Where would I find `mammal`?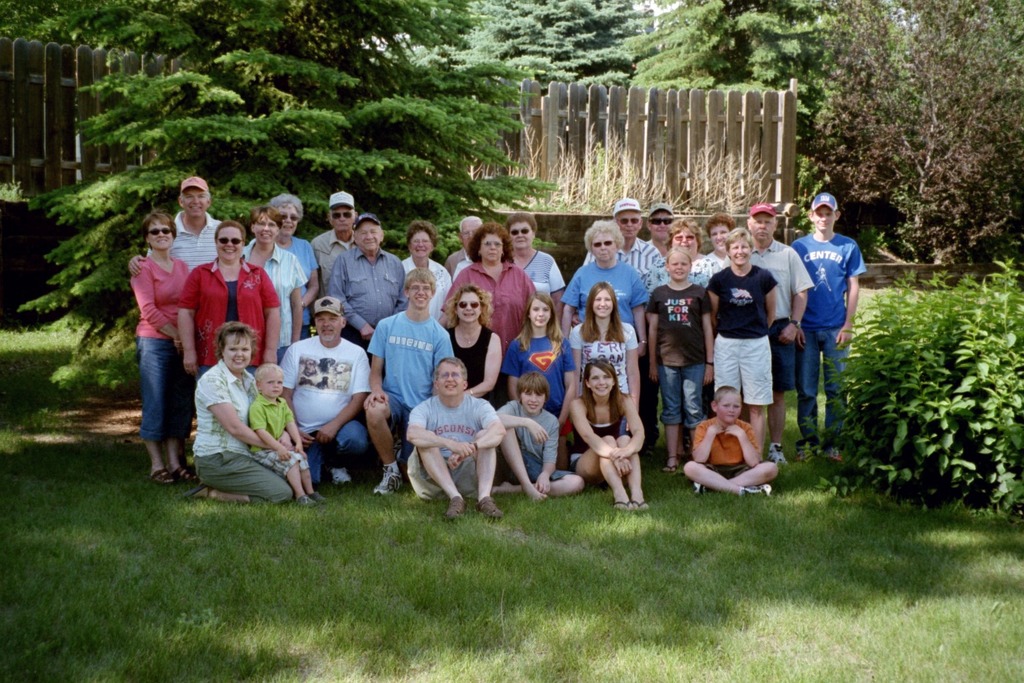
At box=[408, 356, 503, 518].
